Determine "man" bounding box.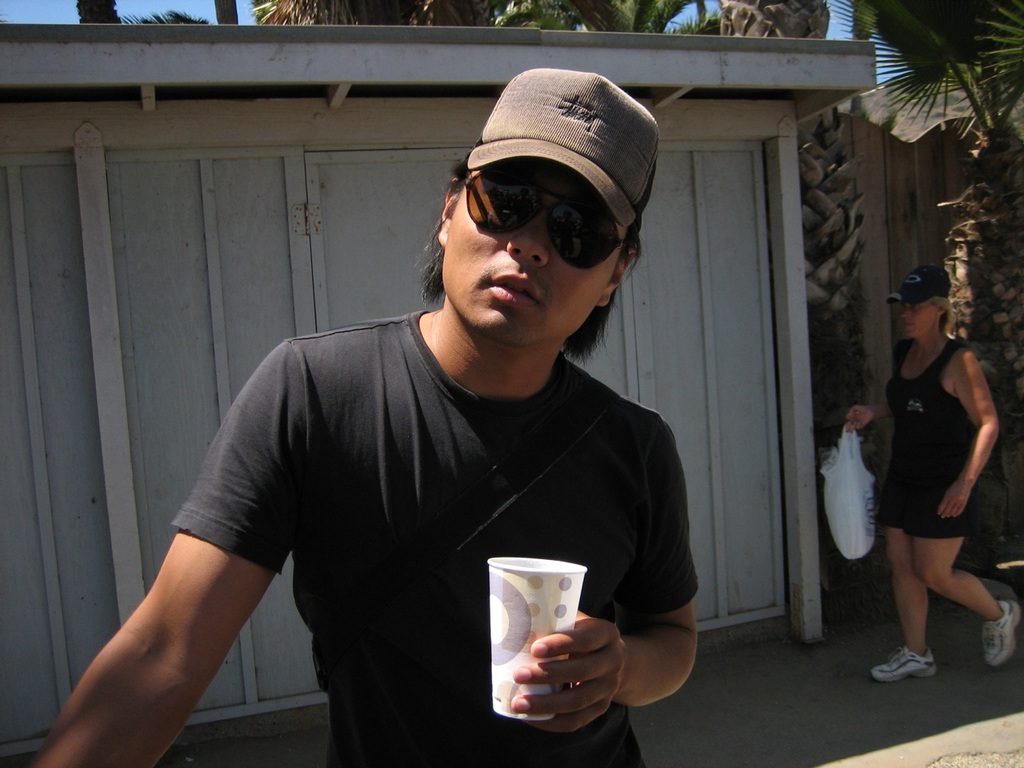
Determined: pyautogui.locateOnScreen(163, 326, 687, 767).
